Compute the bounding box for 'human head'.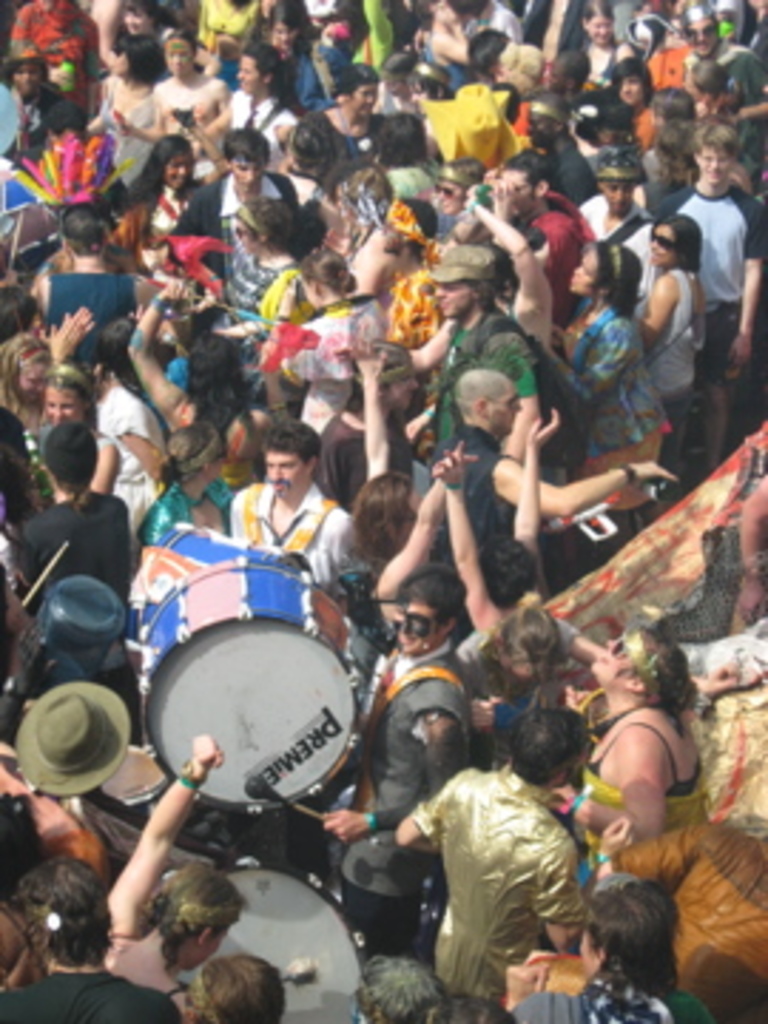
pyautogui.locateOnScreen(9, 850, 108, 970).
